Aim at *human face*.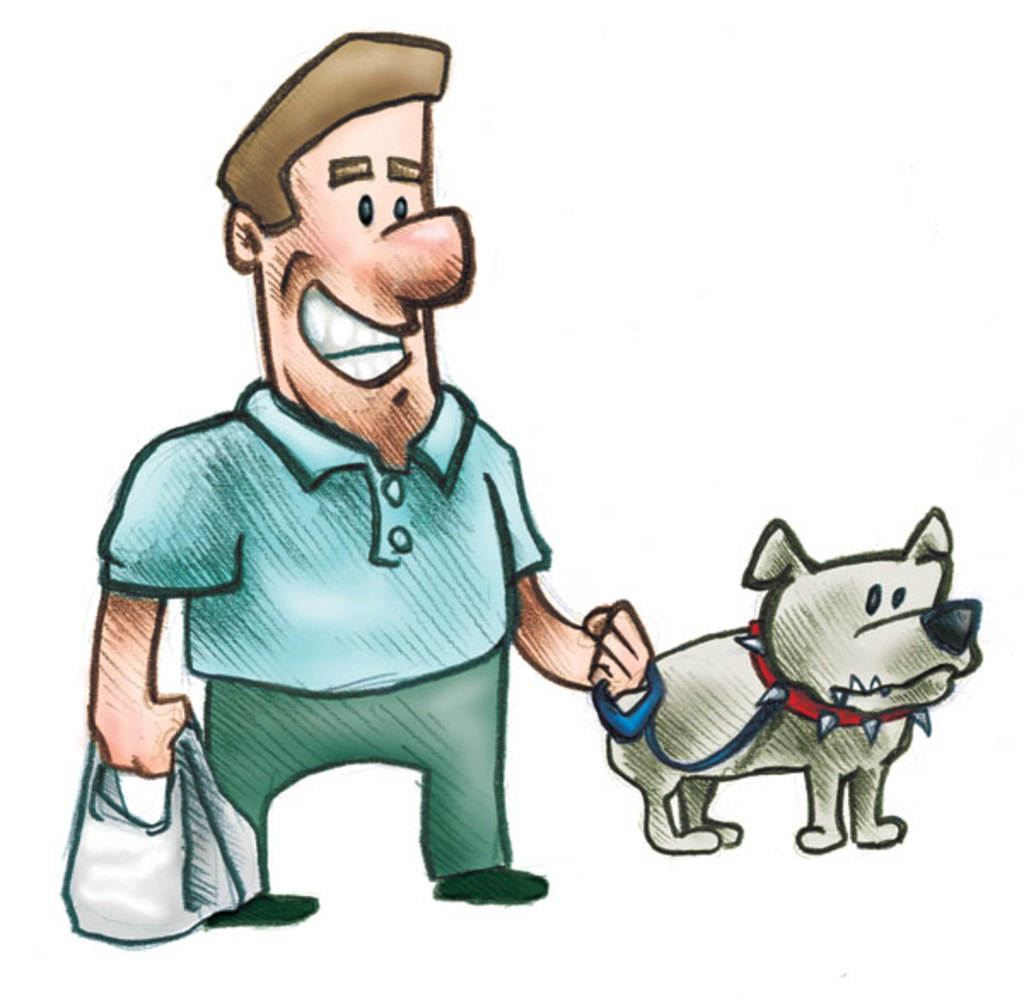
Aimed at 261,101,476,474.
